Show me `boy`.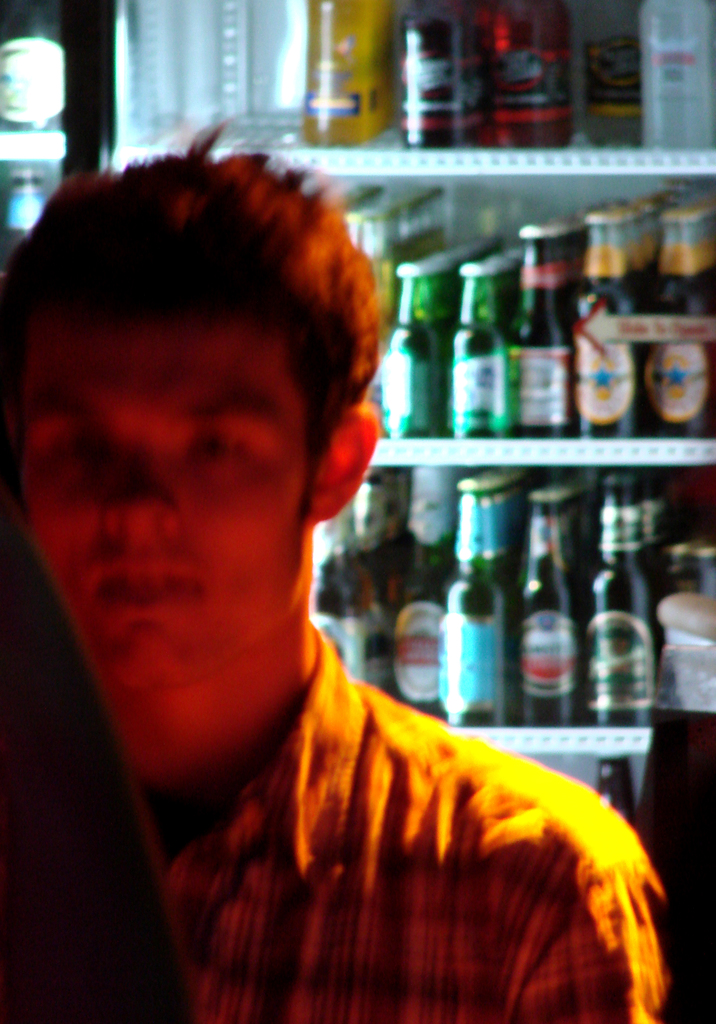
`boy` is here: region(6, 134, 674, 1023).
